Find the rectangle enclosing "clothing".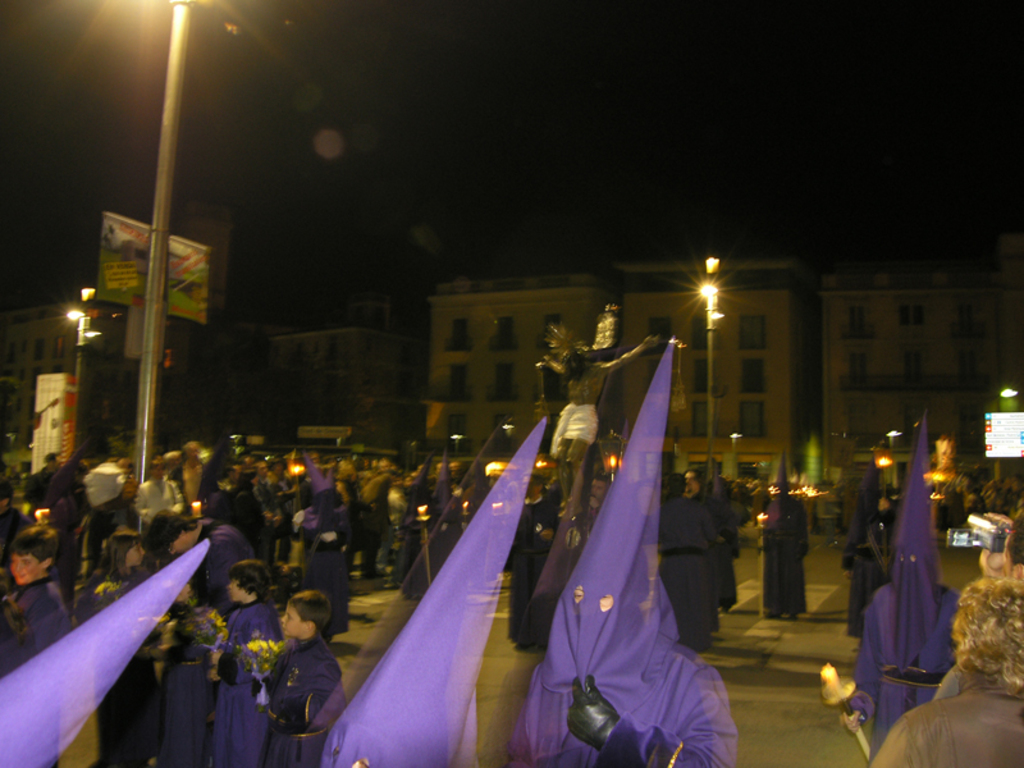
locate(192, 520, 257, 609).
